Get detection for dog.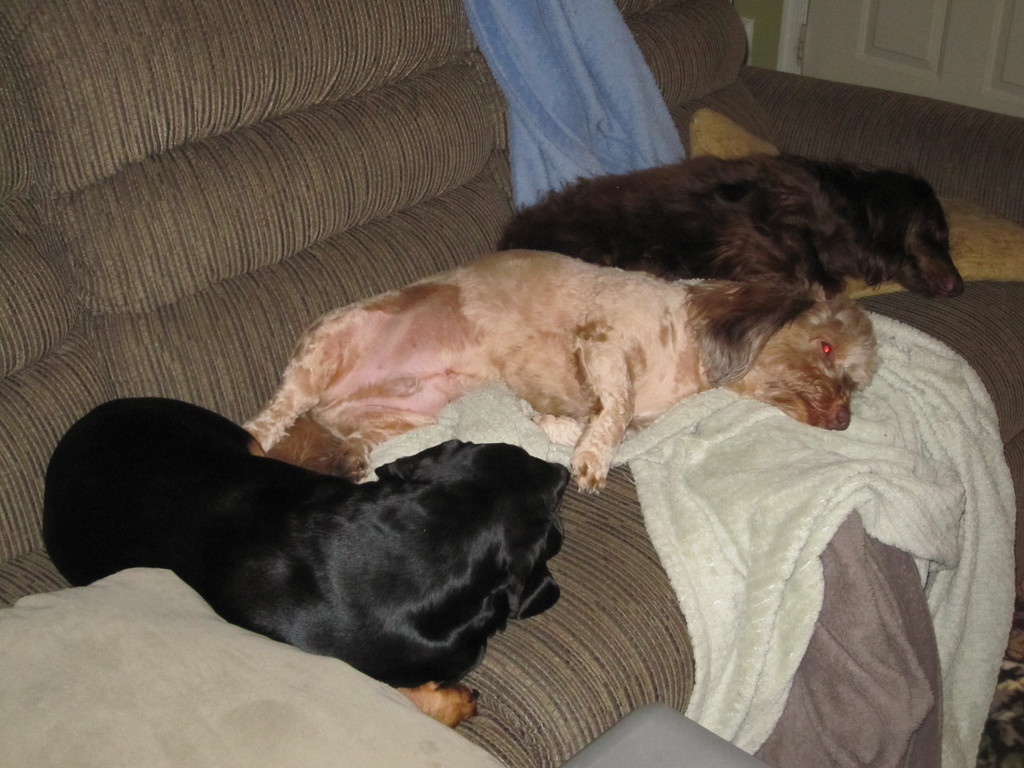
Detection: [x1=43, y1=399, x2=572, y2=732].
